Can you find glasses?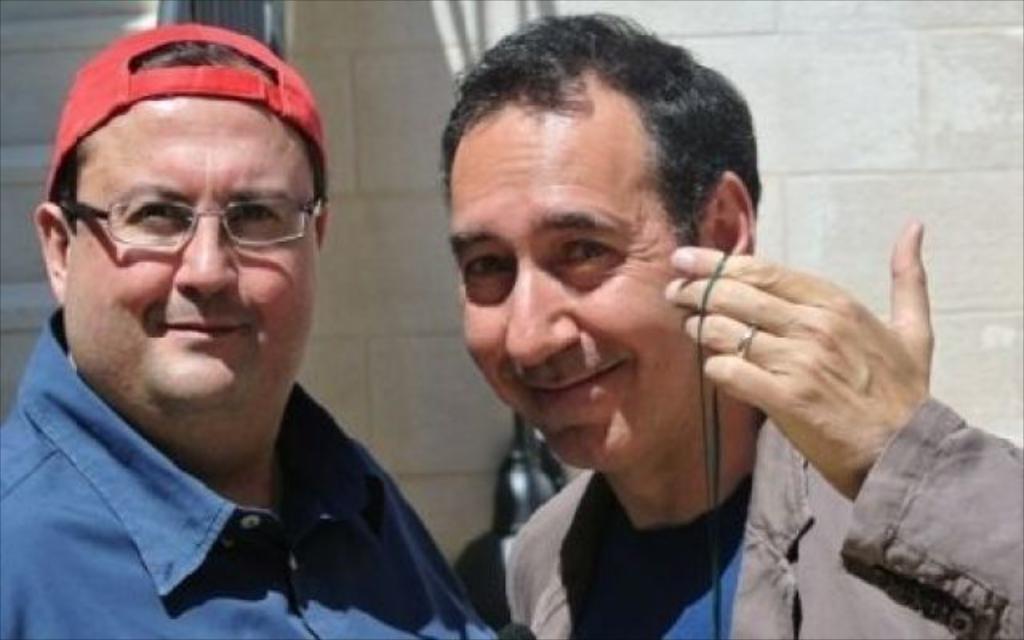
Yes, bounding box: (left=51, top=194, right=326, bottom=253).
